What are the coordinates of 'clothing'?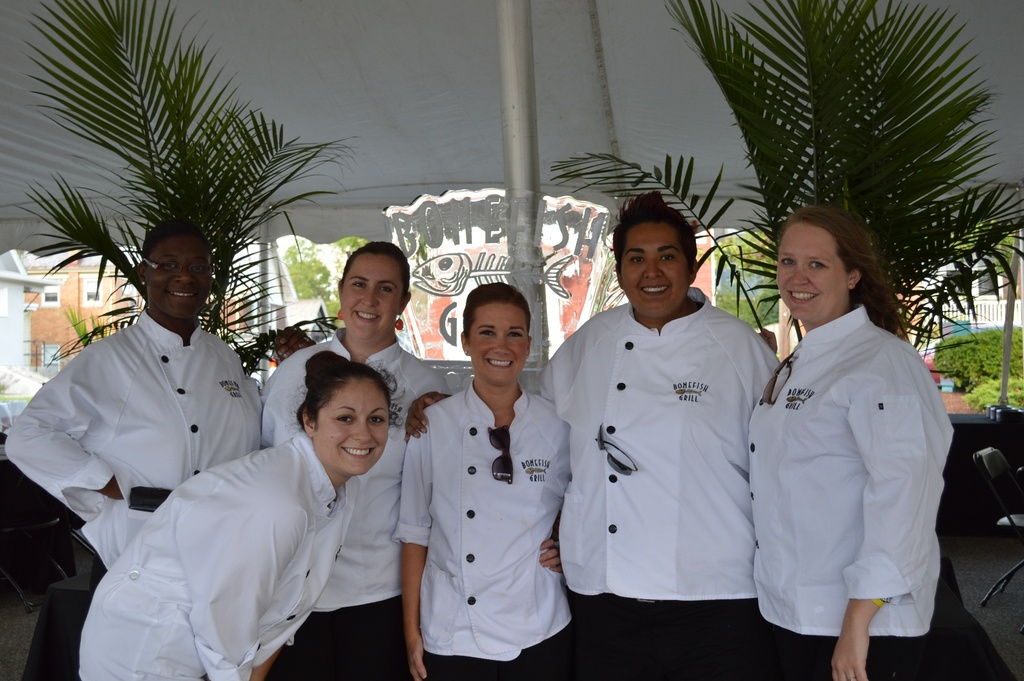
3:309:262:599.
